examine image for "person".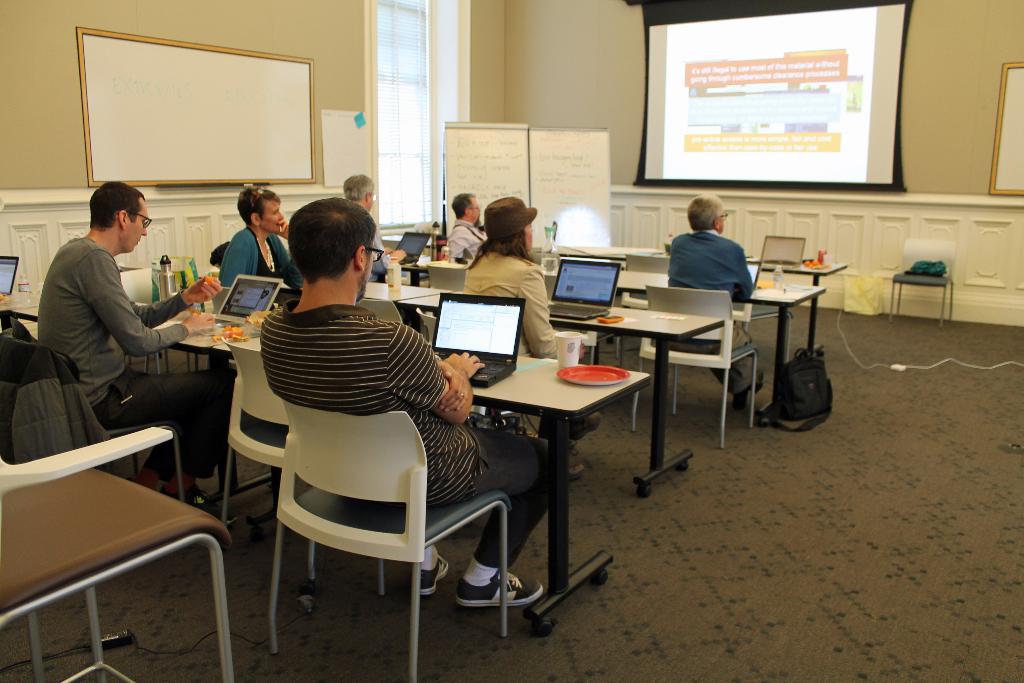
Examination result: 216 185 295 285.
